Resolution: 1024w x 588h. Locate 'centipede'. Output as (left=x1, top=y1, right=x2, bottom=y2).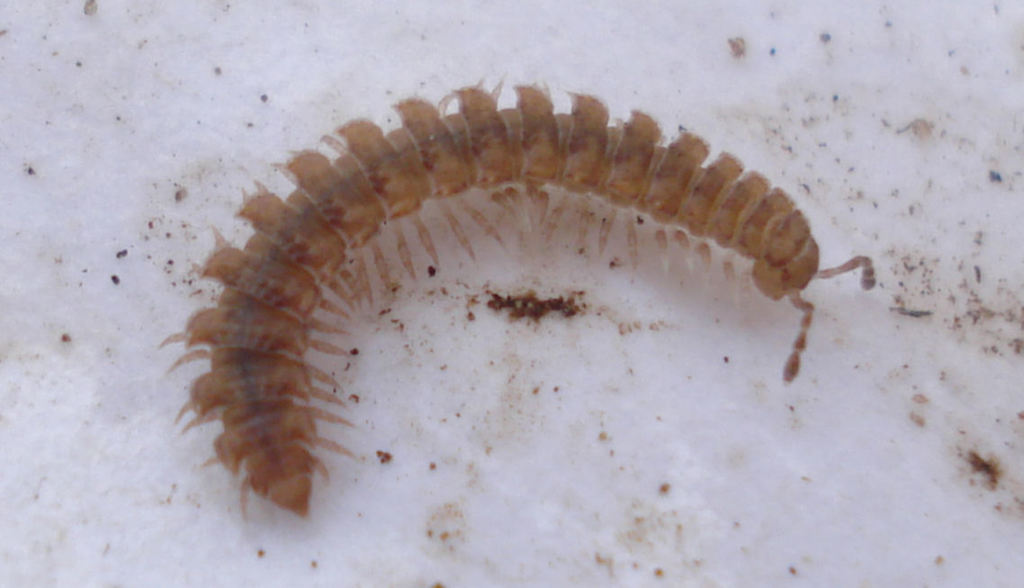
(left=152, top=77, right=876, bottom=522).
